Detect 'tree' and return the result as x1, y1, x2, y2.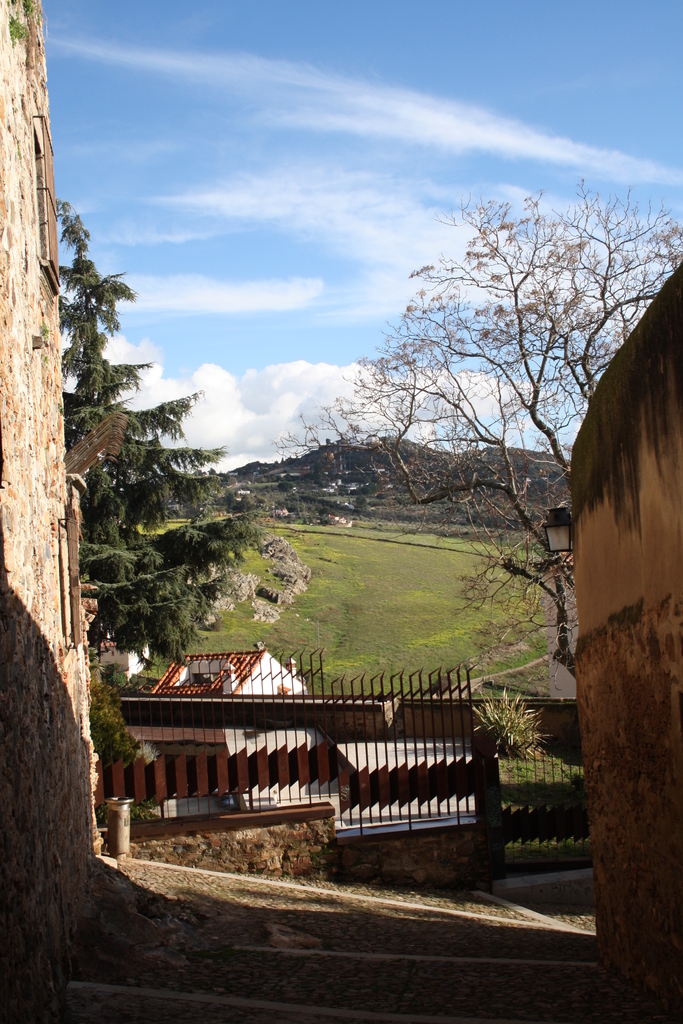
268, 192, 682, 666.
